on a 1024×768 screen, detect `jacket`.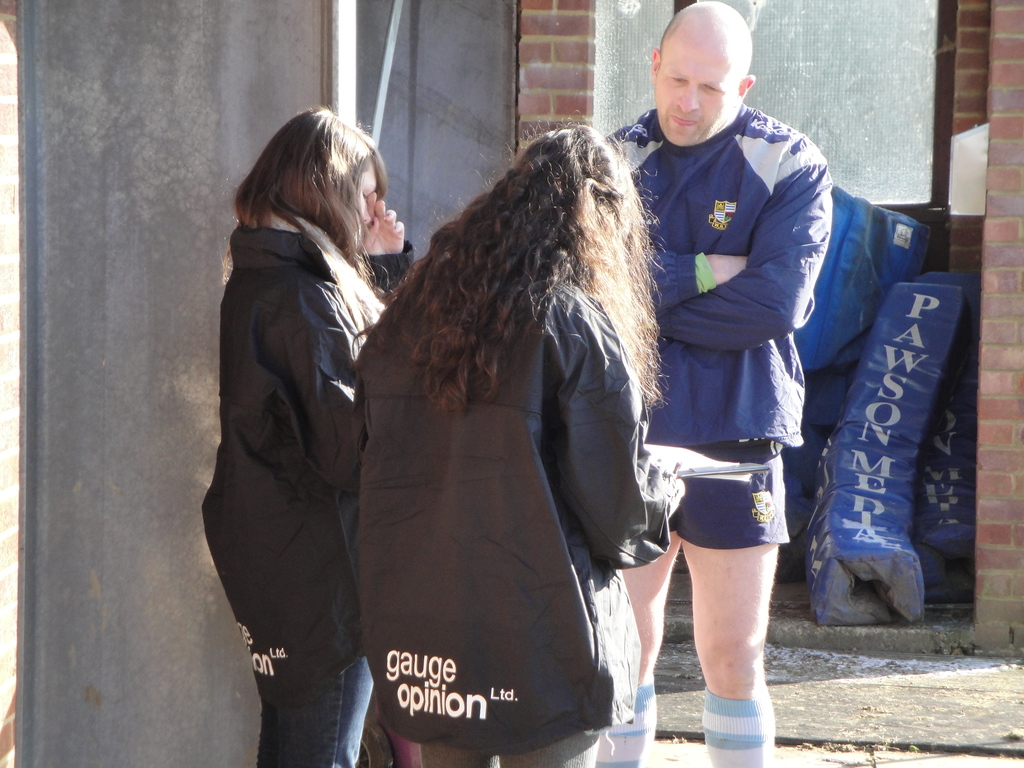
locate(604, 100, 834, 459).
